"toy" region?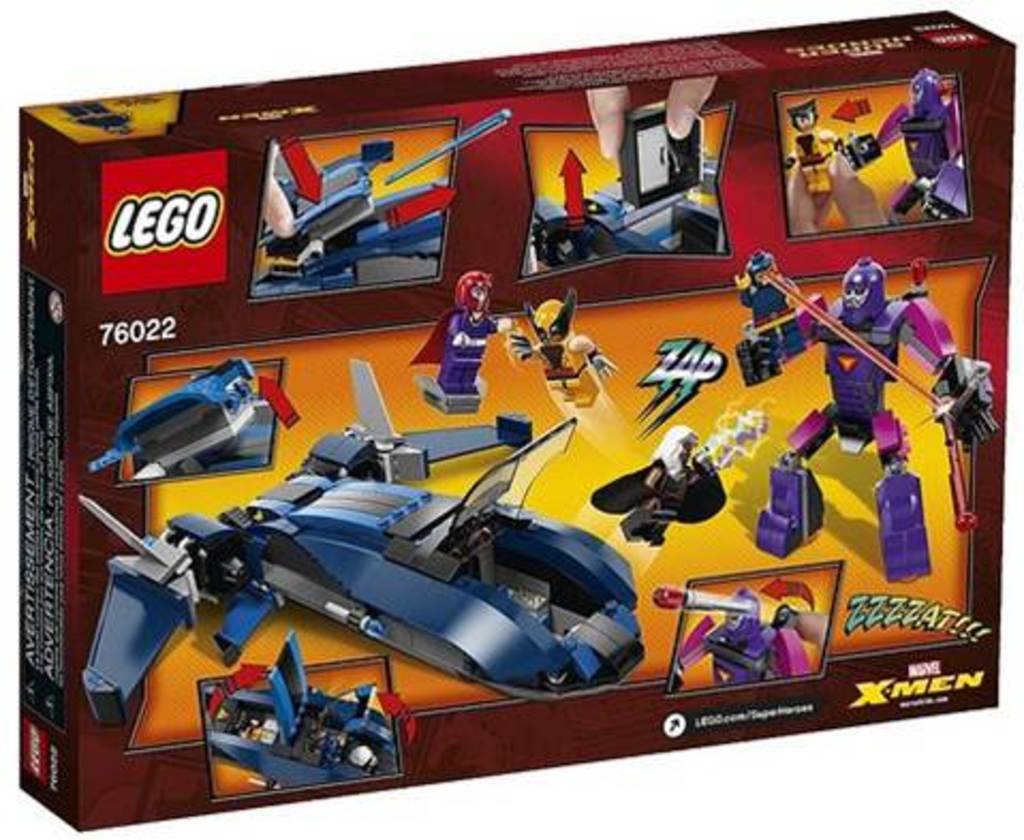
box=[88, 361, 650, 731]
